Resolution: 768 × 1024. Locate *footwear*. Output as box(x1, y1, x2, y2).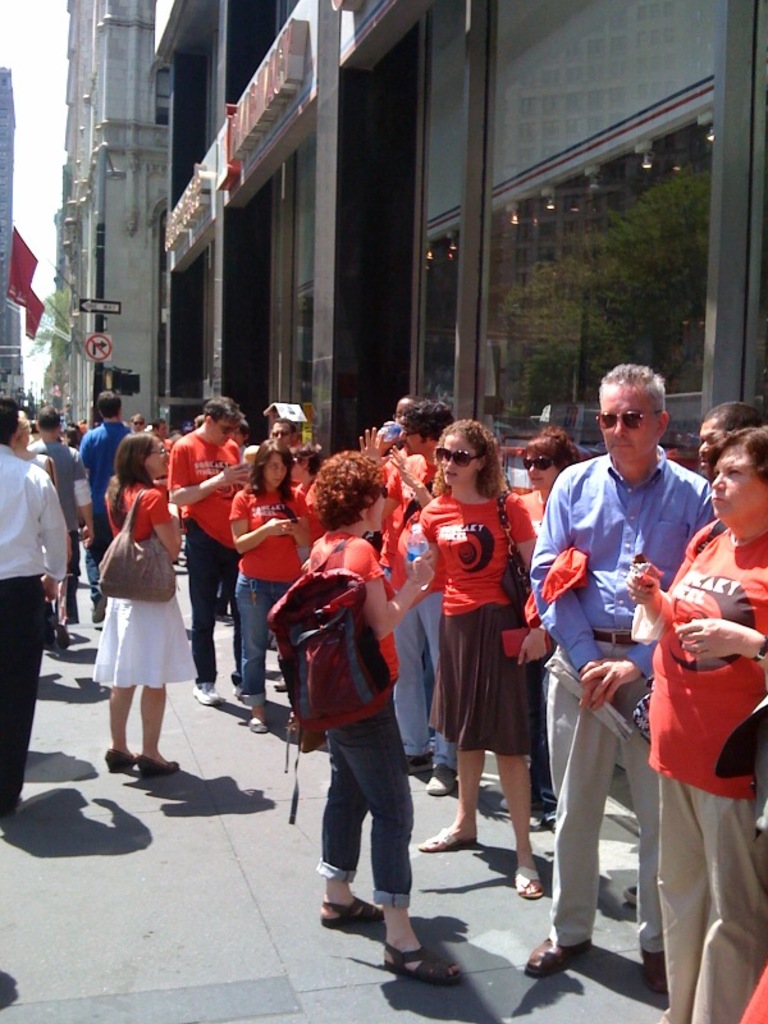
box(319, 886, 379, 919).
